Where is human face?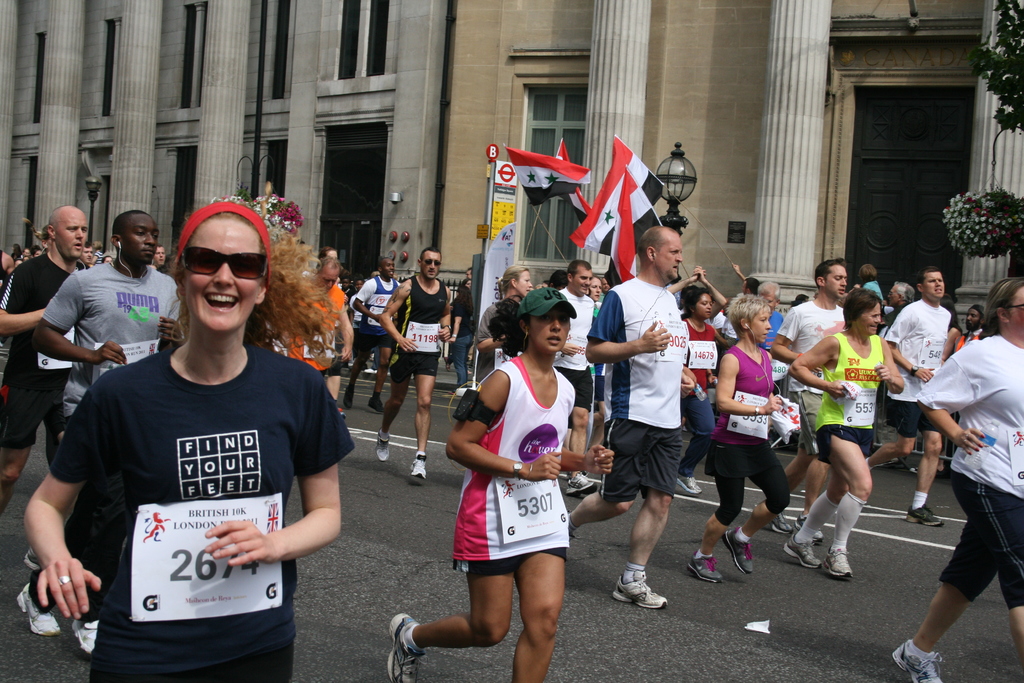
Rect(564, 261, 587, 293).
